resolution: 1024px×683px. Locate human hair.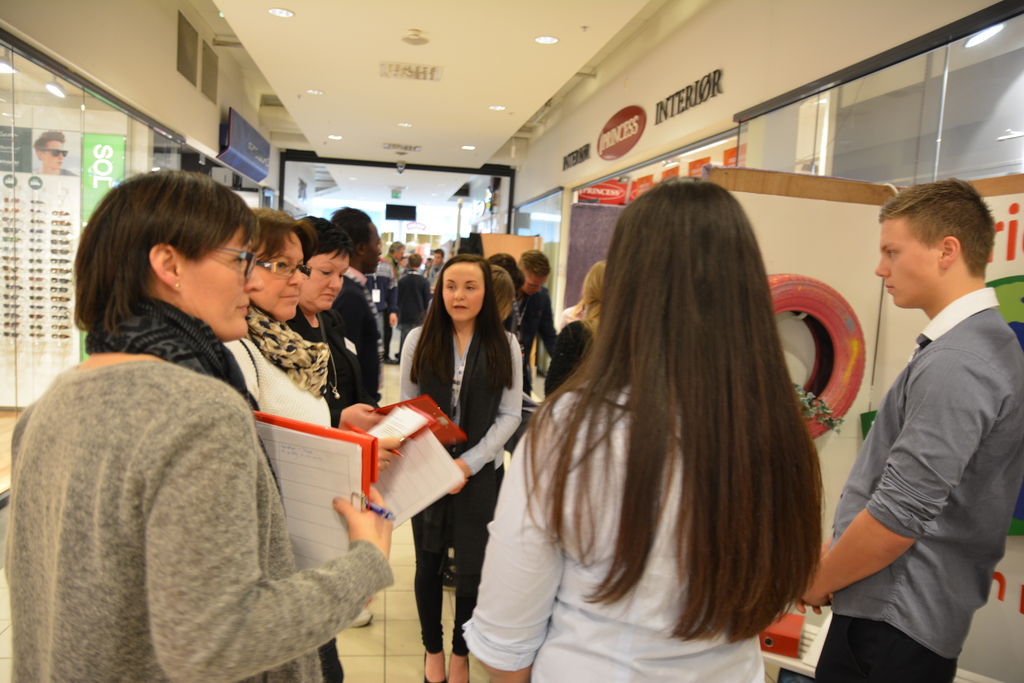
region(71, 167, 260, 334).
